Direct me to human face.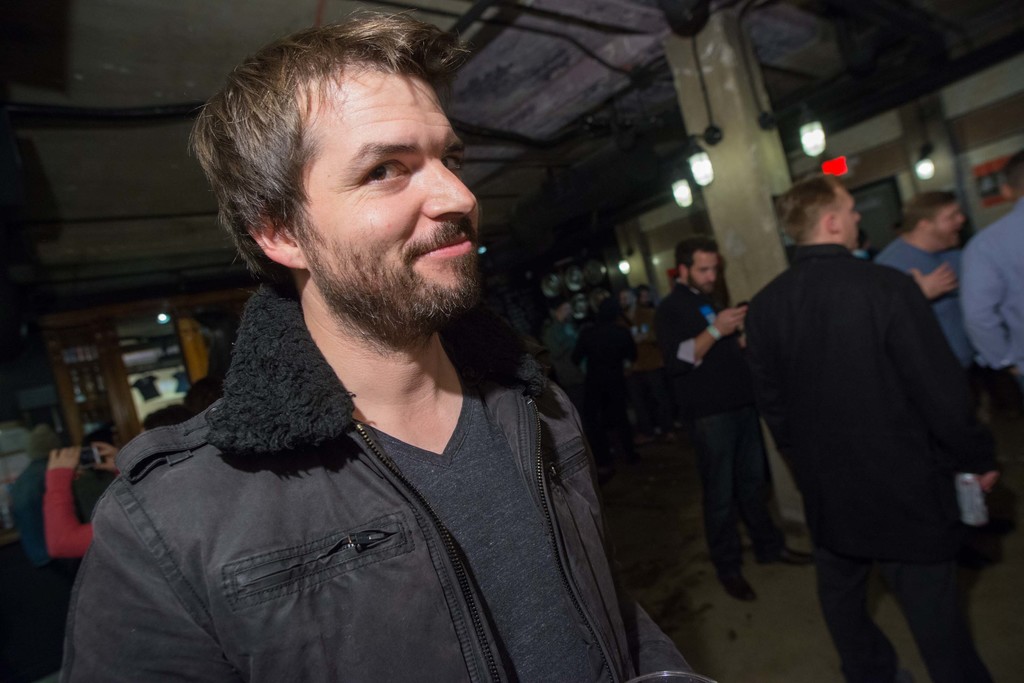
Direction: bbox=(619, 291, 636, 308).
